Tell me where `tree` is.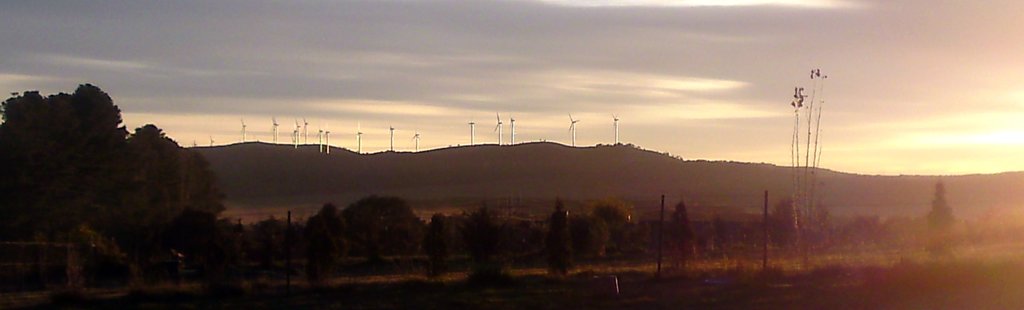
`tree` is at bbox(299, 197, 351, 309).
